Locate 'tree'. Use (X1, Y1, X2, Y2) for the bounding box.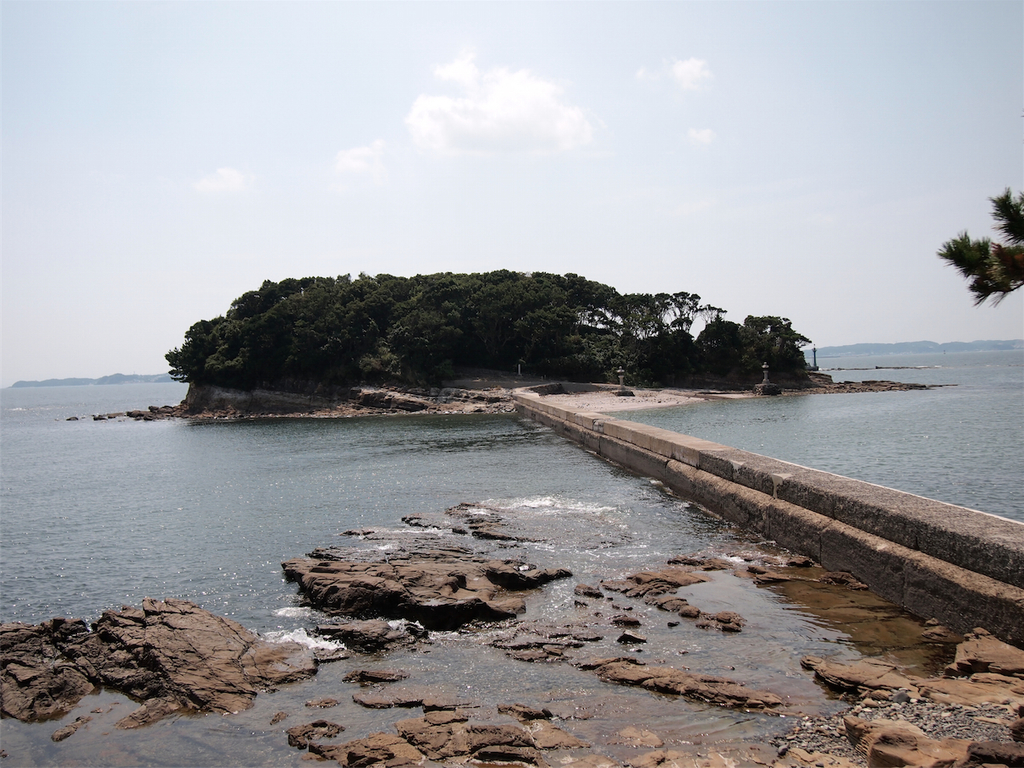
(933, 186, 1023, 309).
